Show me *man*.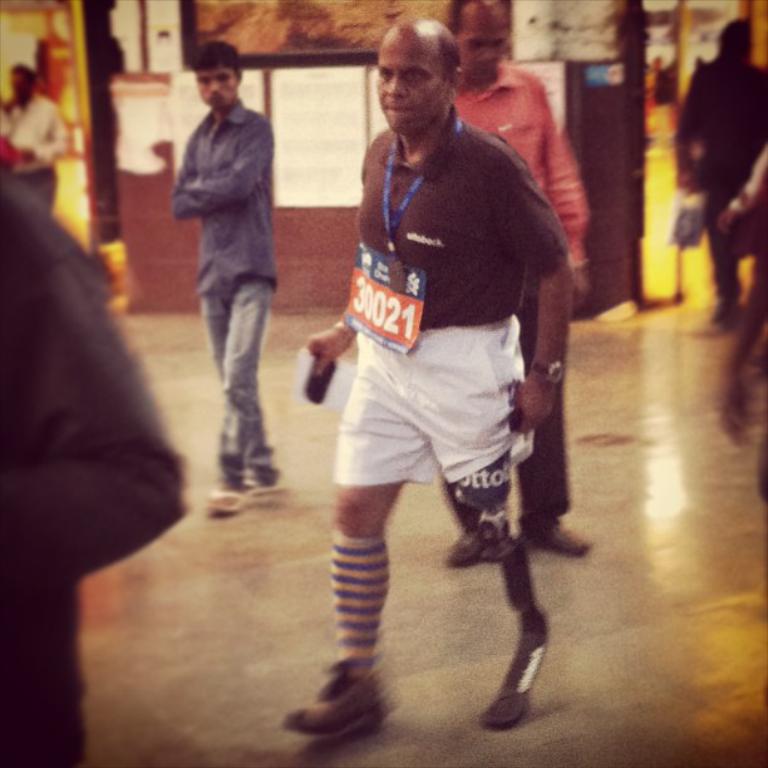
*man* is here: locate(280, 16, 572, 733).
